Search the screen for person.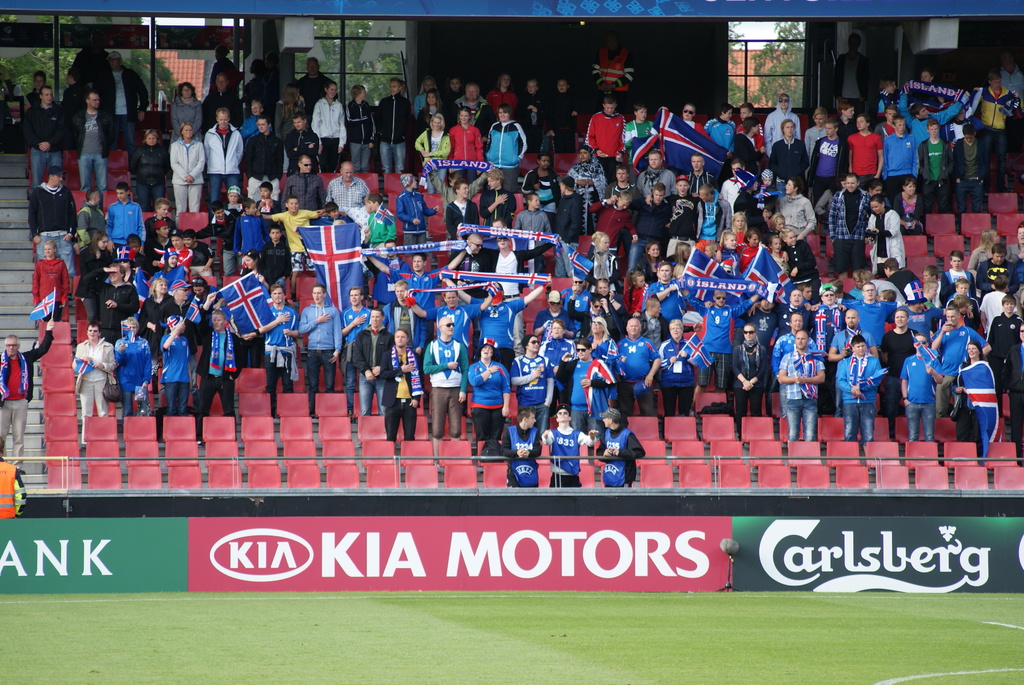
Found at rect(600, 404, 634, 486).
